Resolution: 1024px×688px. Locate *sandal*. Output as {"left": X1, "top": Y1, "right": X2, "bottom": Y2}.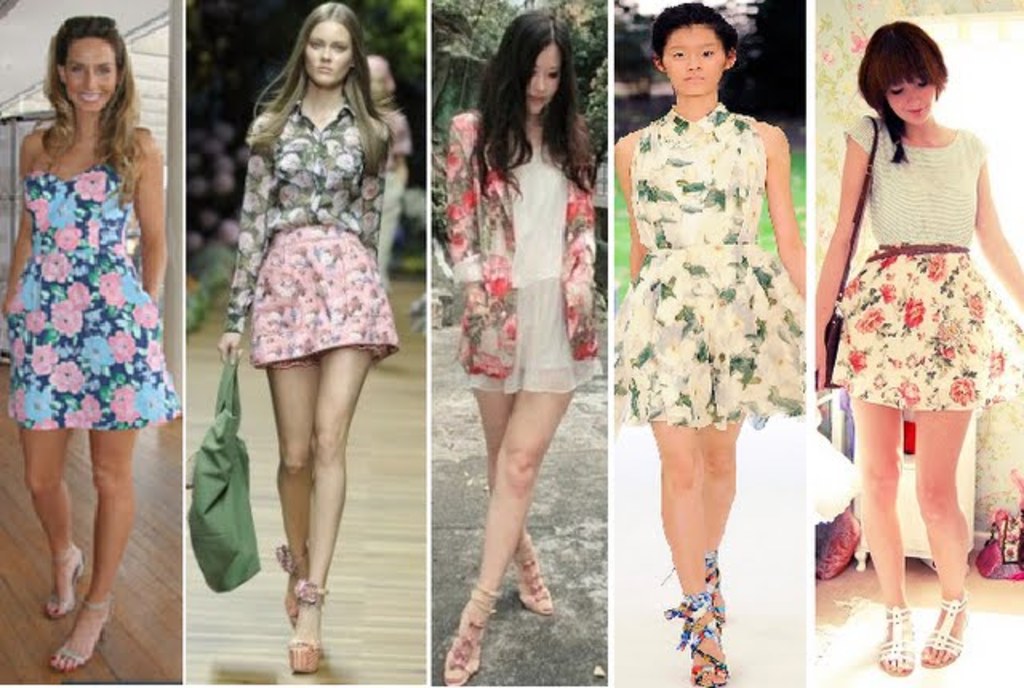
{"left": 45, "top": 539, "right": 82, "bottom": 616}.
